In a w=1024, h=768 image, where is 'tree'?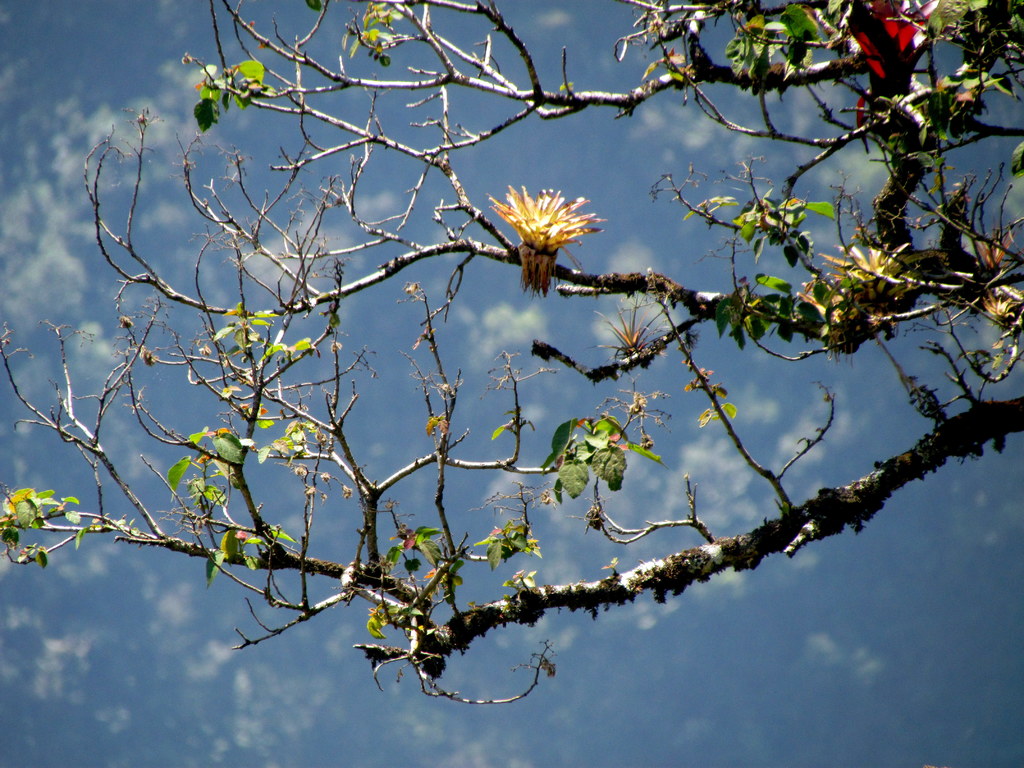
pyautogui.locateOnScreen(34, 0, 1023, 717).
